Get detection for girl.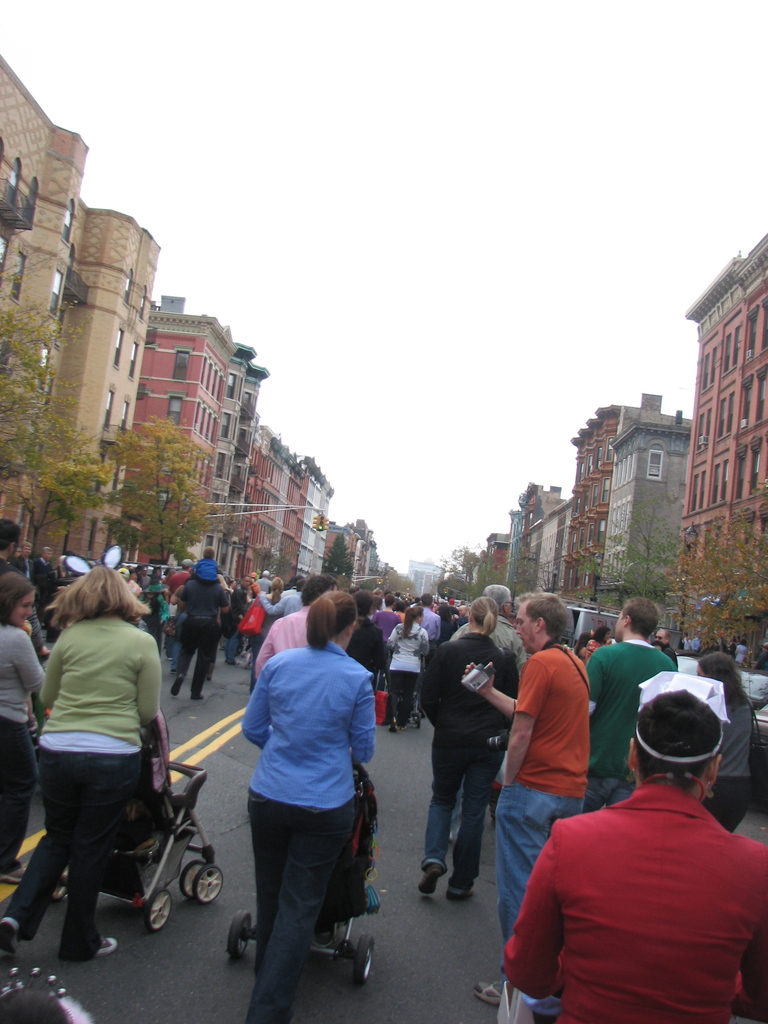
Detection: (0, 571, 45, 890).
